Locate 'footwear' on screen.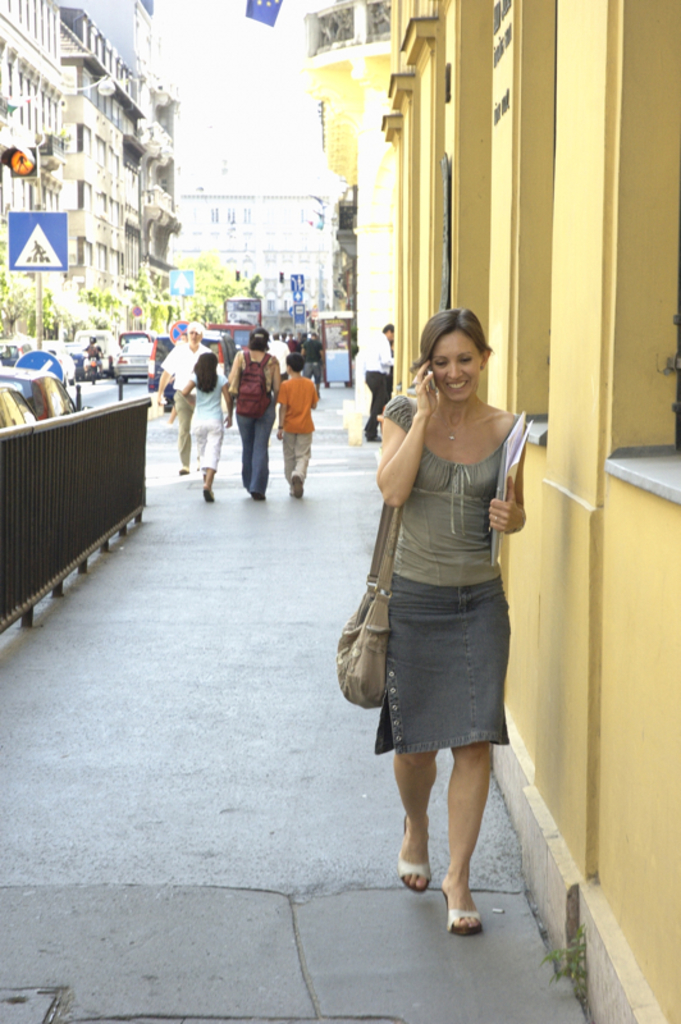
On screen at box(256, 493, 269, 499).
